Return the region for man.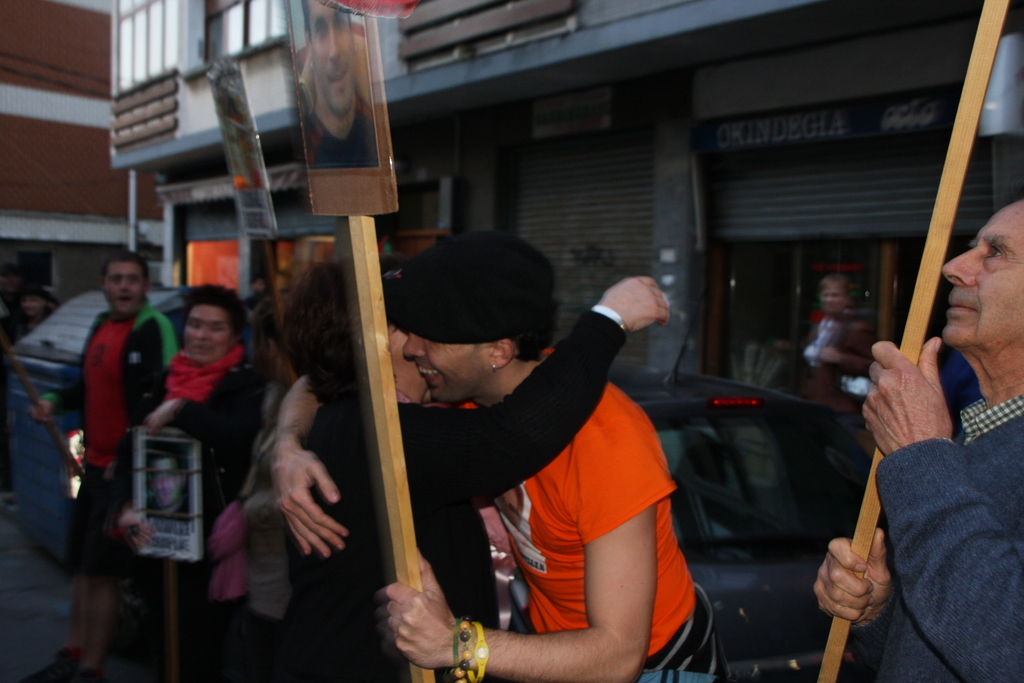
box(809, 197, 1023, 682).
